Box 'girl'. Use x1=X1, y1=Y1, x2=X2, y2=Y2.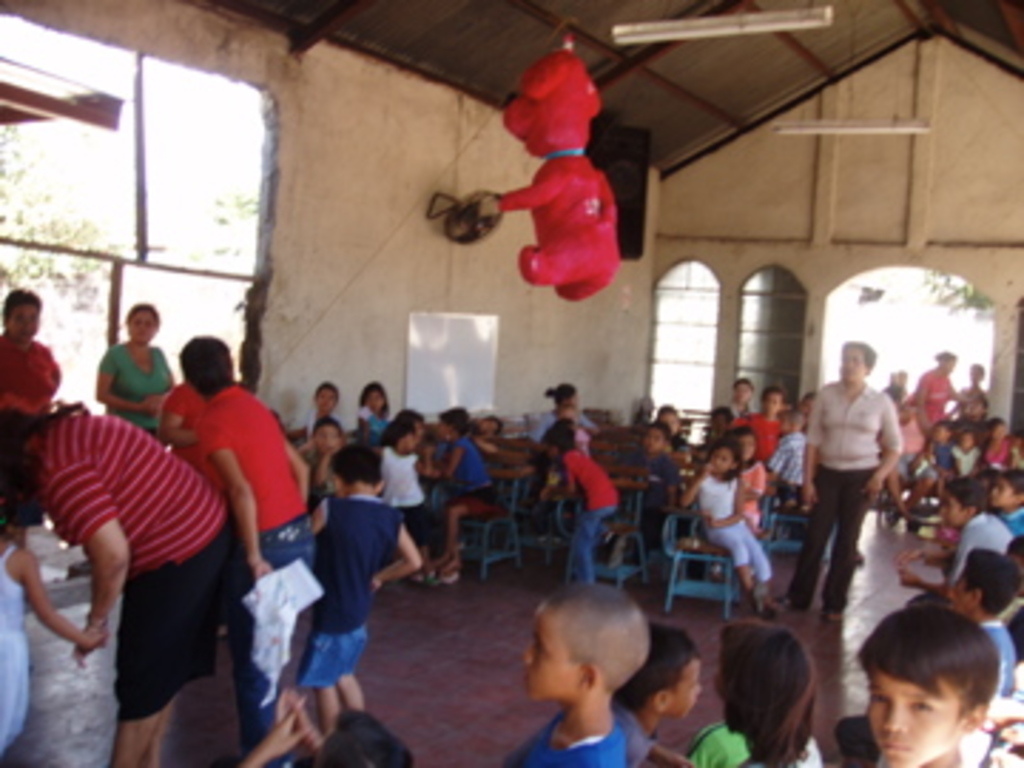
x1=688, y1=612, x2=828, y2=765.
